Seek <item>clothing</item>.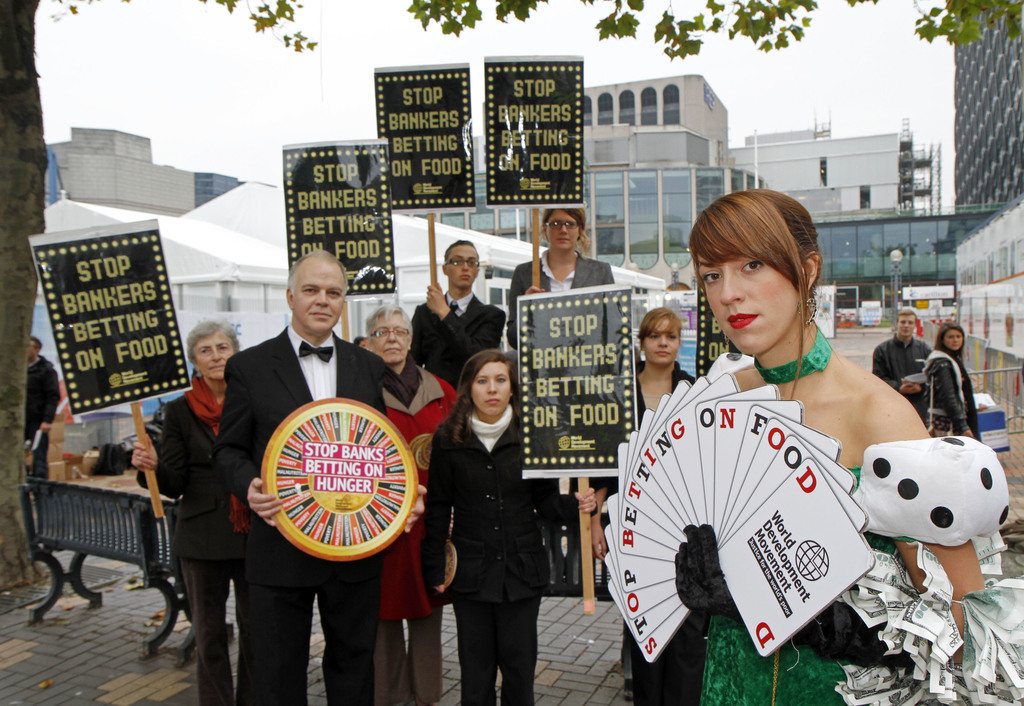
bbox=[142, 388, 246, 705].
